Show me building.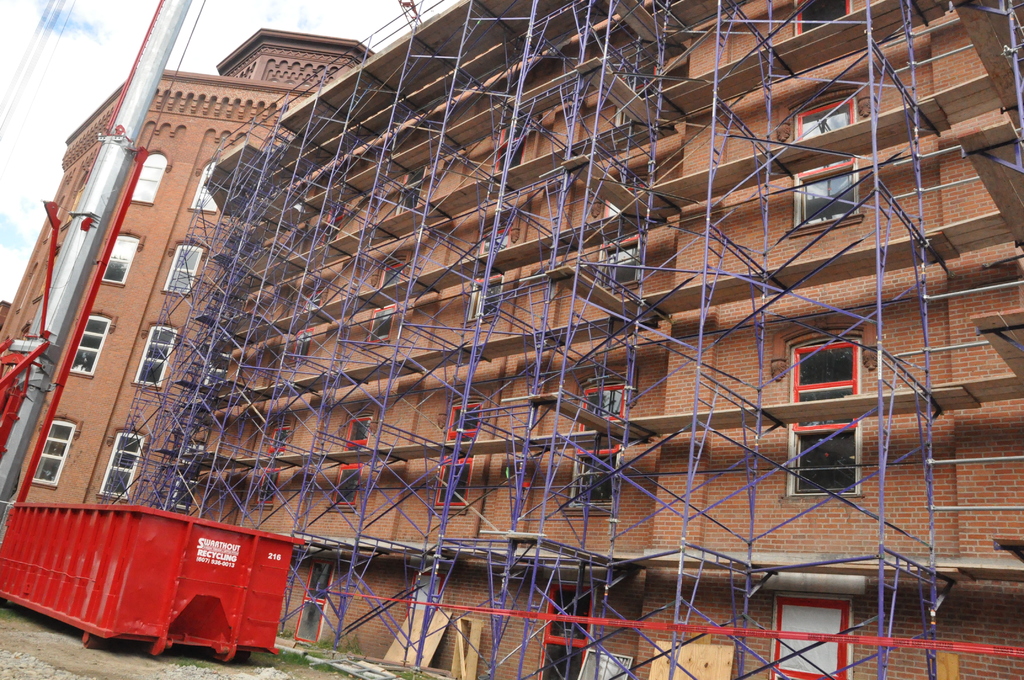
building is here: [159,0,1023,679].
